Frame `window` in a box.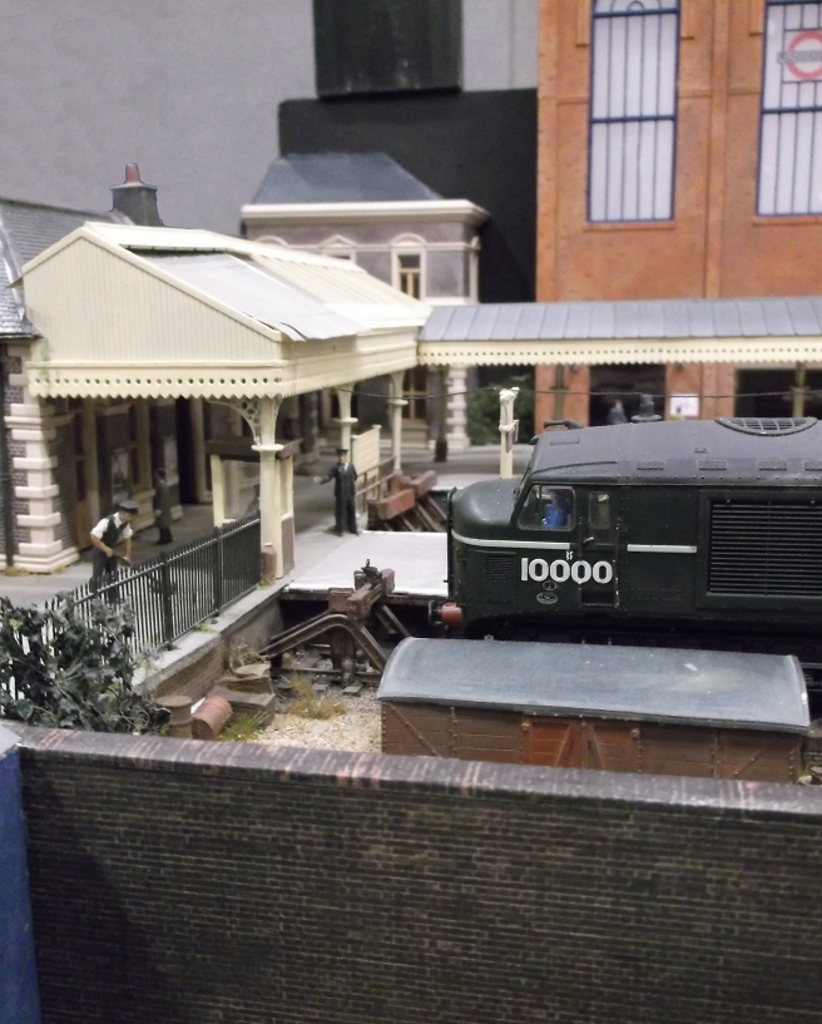
region(392, 248, 422, 302).
